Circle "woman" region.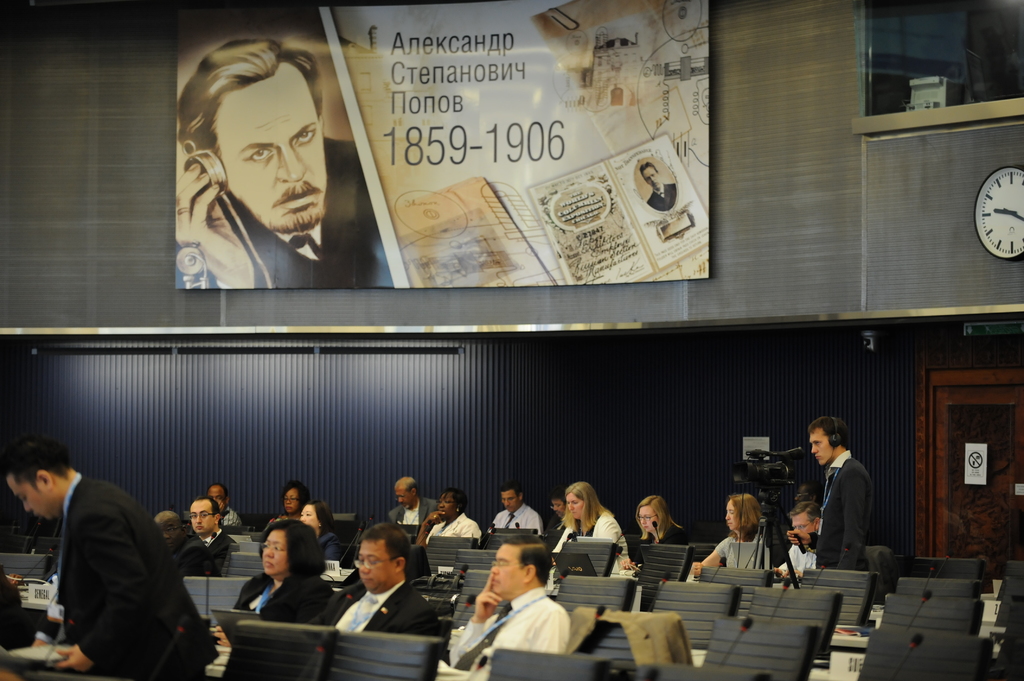
Region: 552,479,627,570.
